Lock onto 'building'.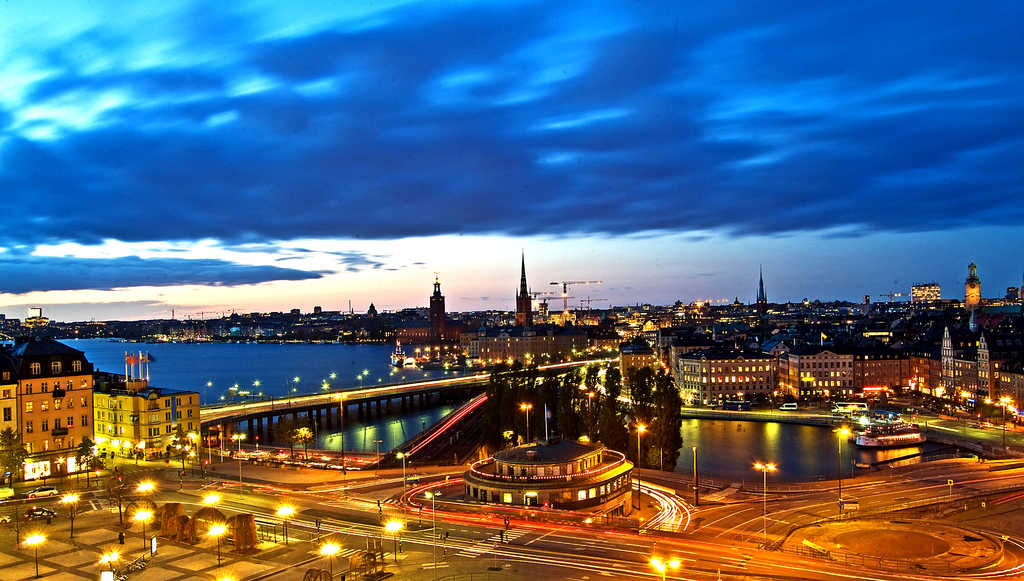
Locked: [left=95, top=348, right=197, bottom=464].
